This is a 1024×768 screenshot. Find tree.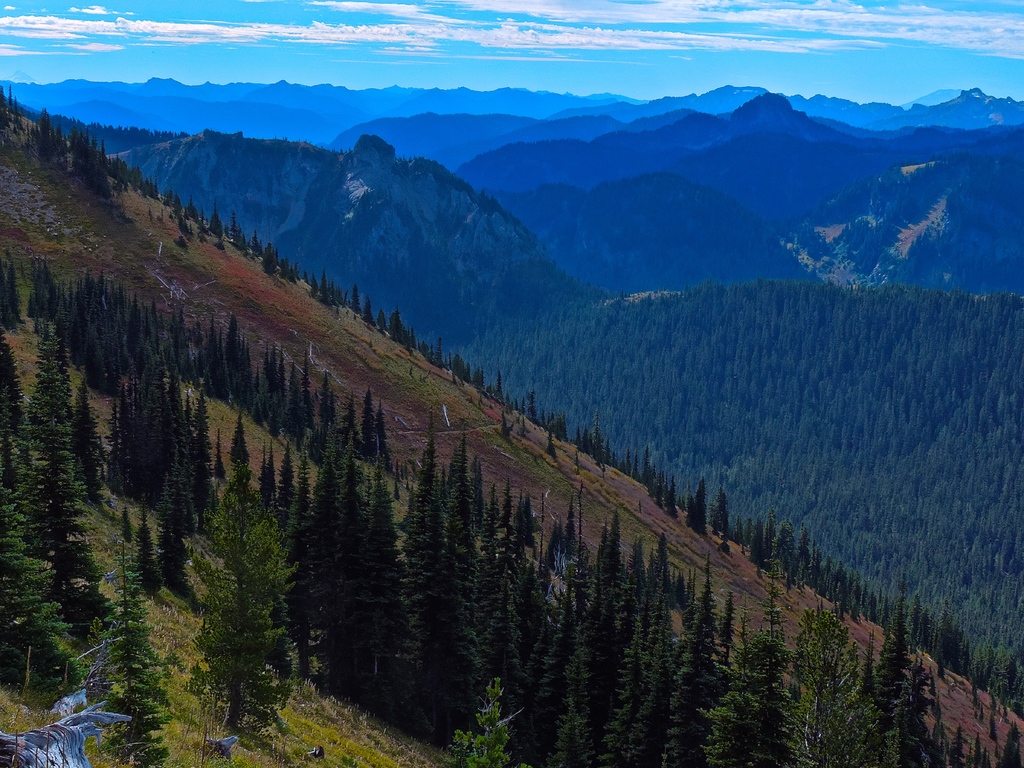
Bounding box: <region>438, 676, 518, 767</region>.
